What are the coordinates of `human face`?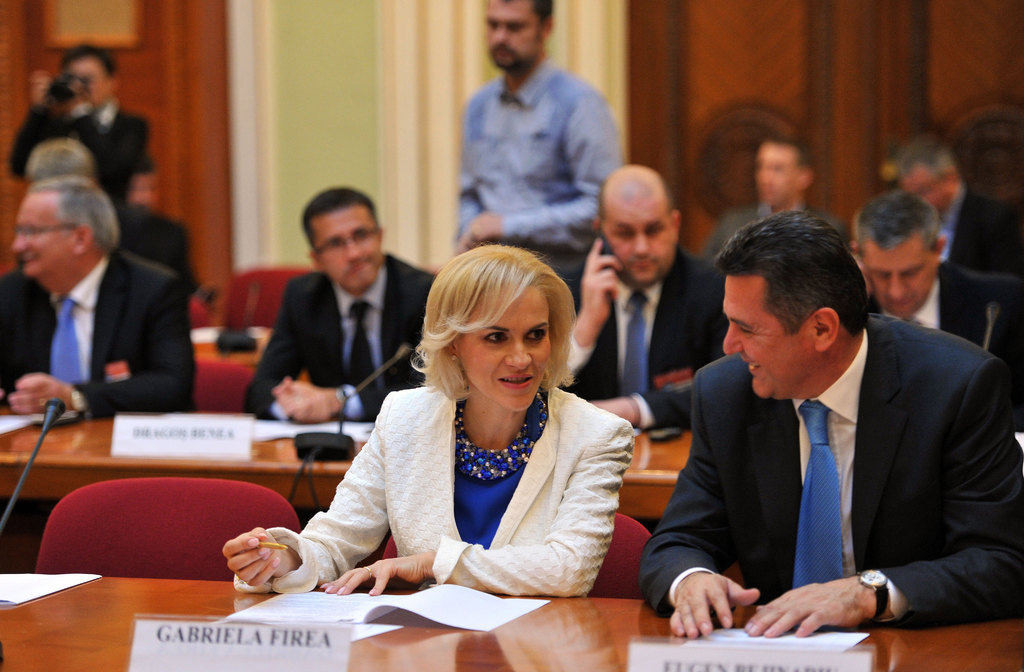
{"x1": 314, "y1": 205, "x2": 384, "y2": 294}.
